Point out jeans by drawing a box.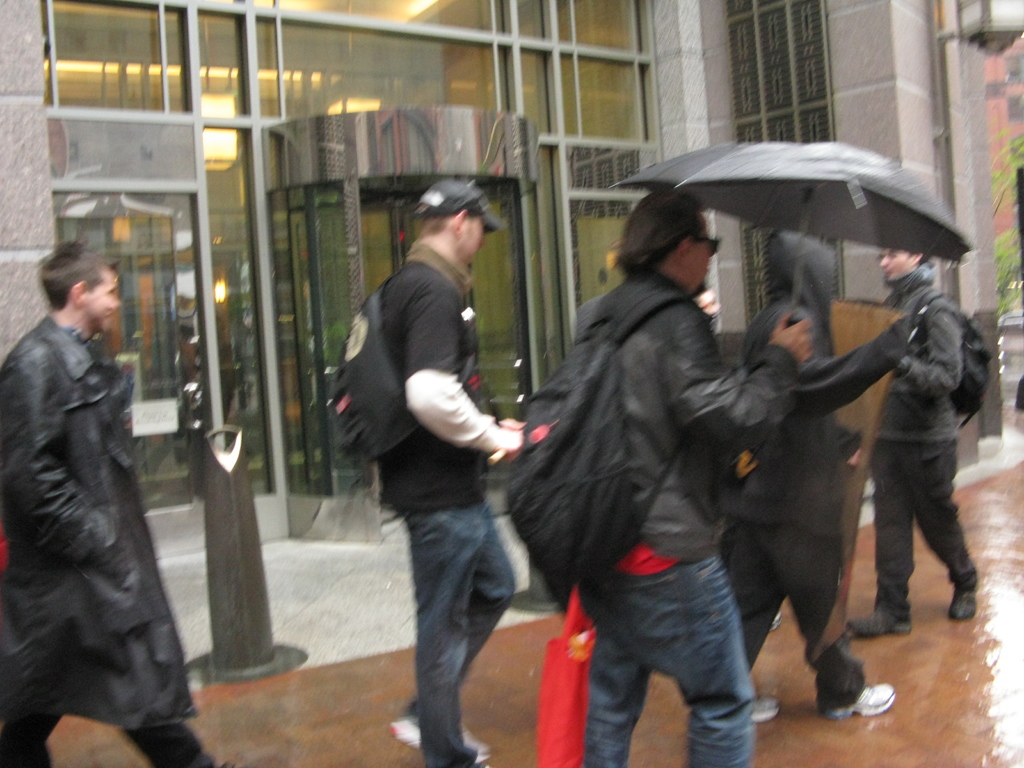
(left=580, top=561, right=760, bottom=765).
